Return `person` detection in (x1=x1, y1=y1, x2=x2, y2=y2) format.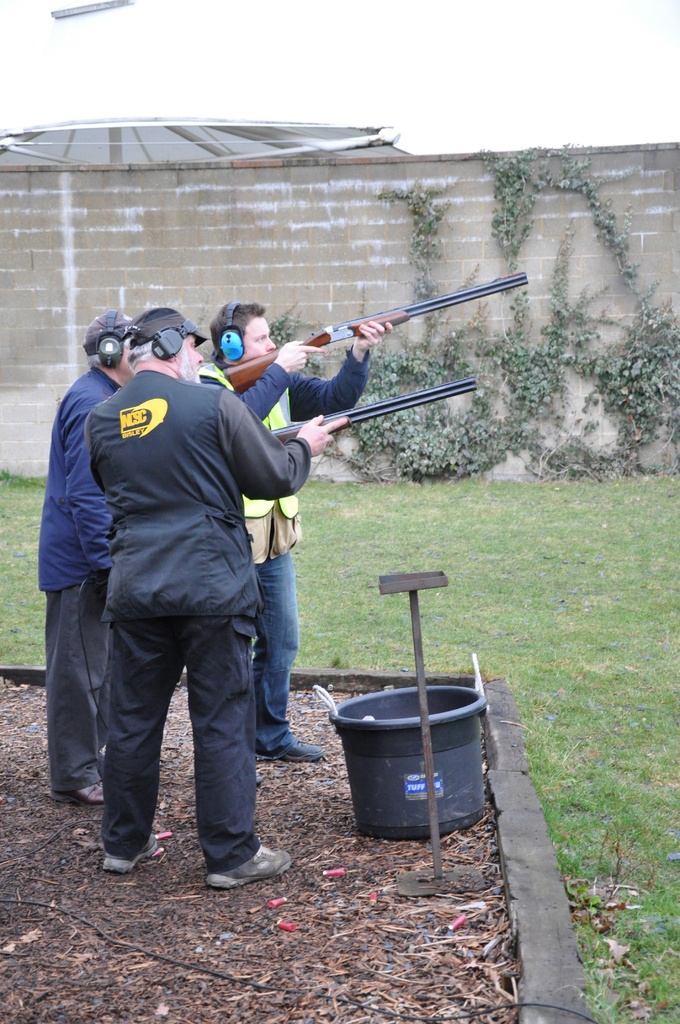
(x1=85, y1=314, x2=348, y2=883).
